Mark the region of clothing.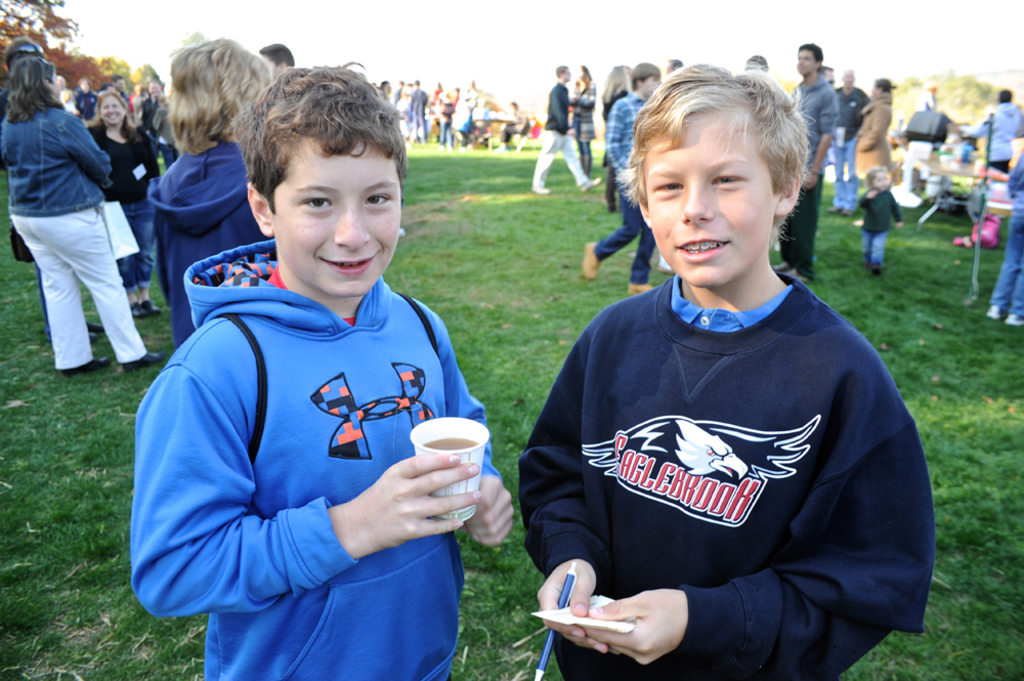
Region: select_region(534, 84, 592, 183).
